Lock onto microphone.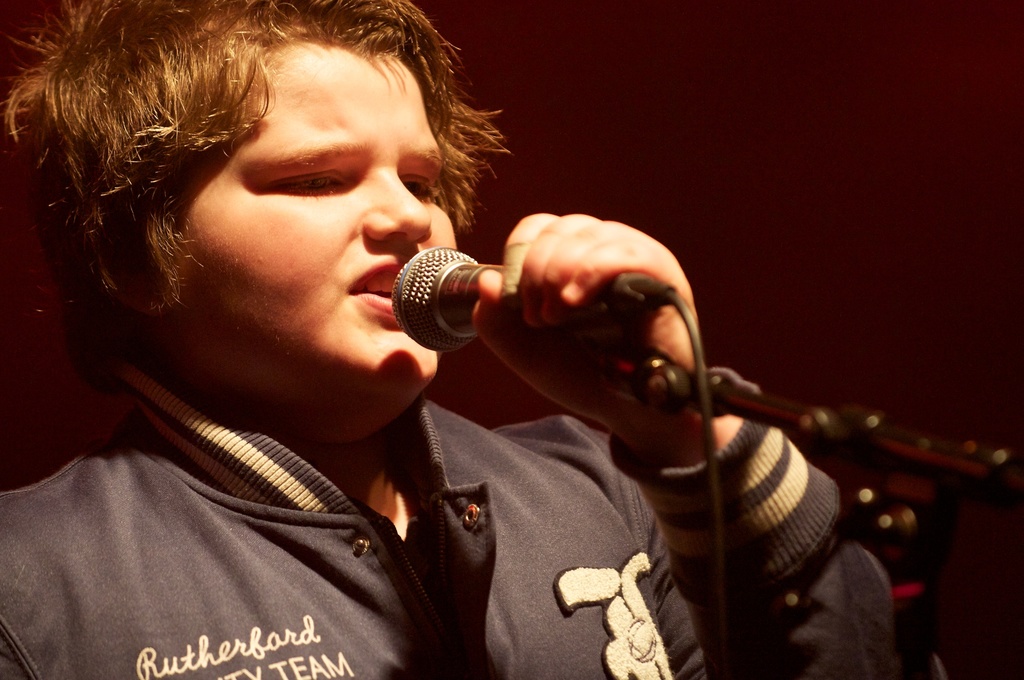
Locked: rect(388, 237, 689, 368).
